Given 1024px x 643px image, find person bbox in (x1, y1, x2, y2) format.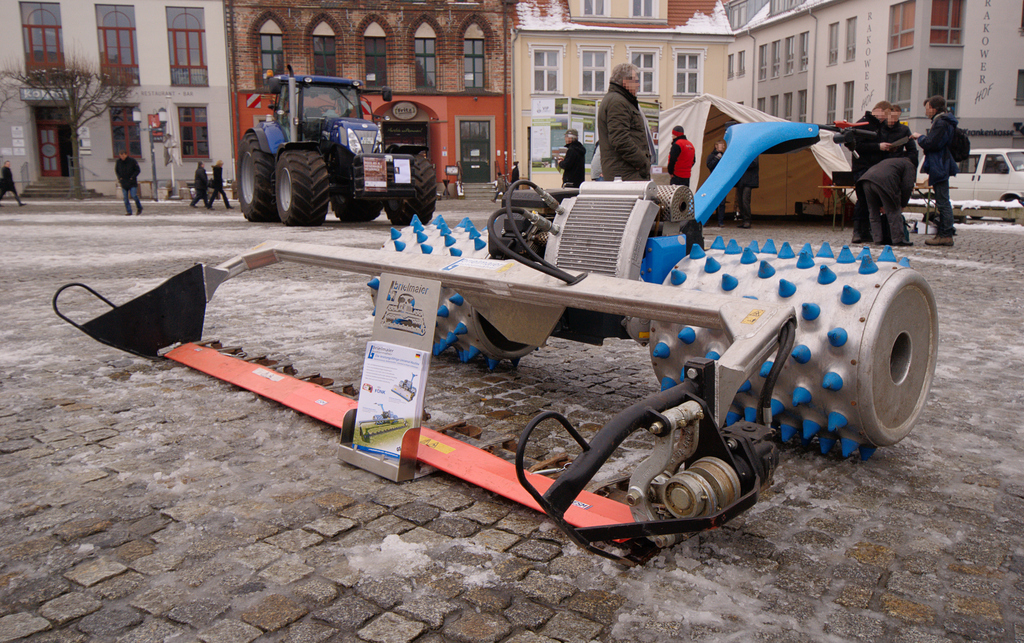
(666, 126, 697, 188).
